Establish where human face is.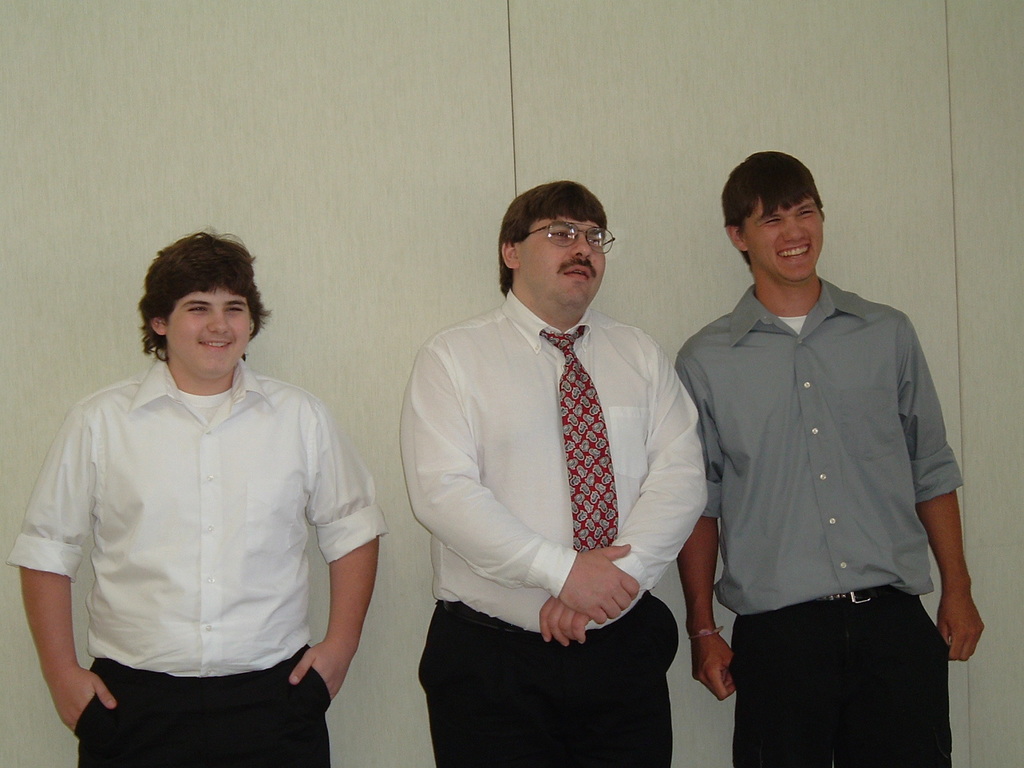
Established at (left=746, top=200, right=824, bottom=286).
